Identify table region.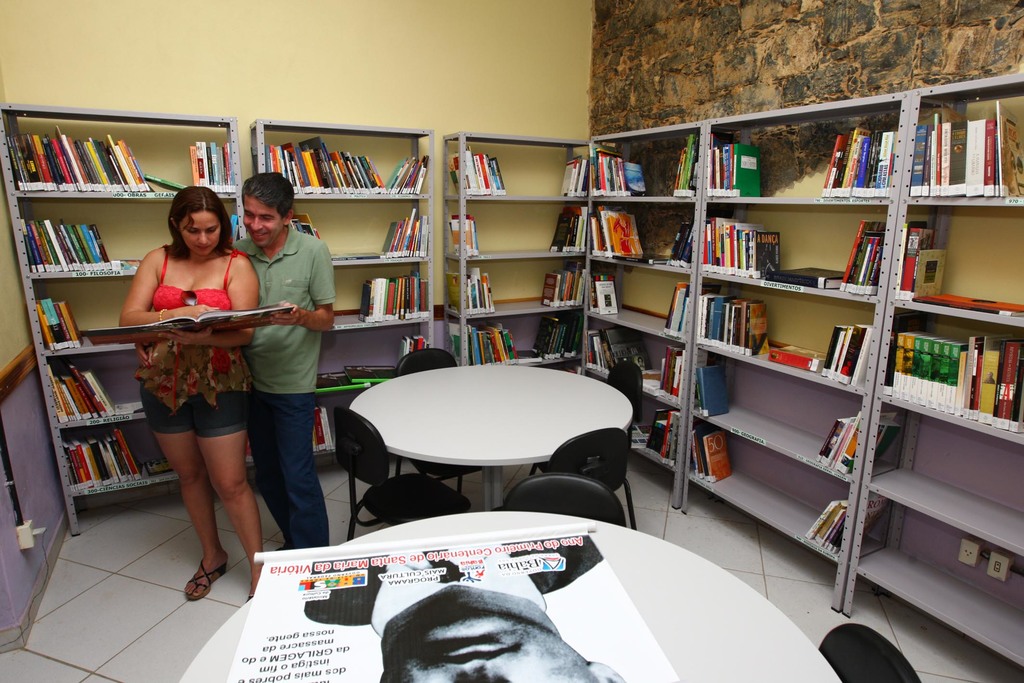
Region: (x1=179, y1=513, x2=839, y2=682).
